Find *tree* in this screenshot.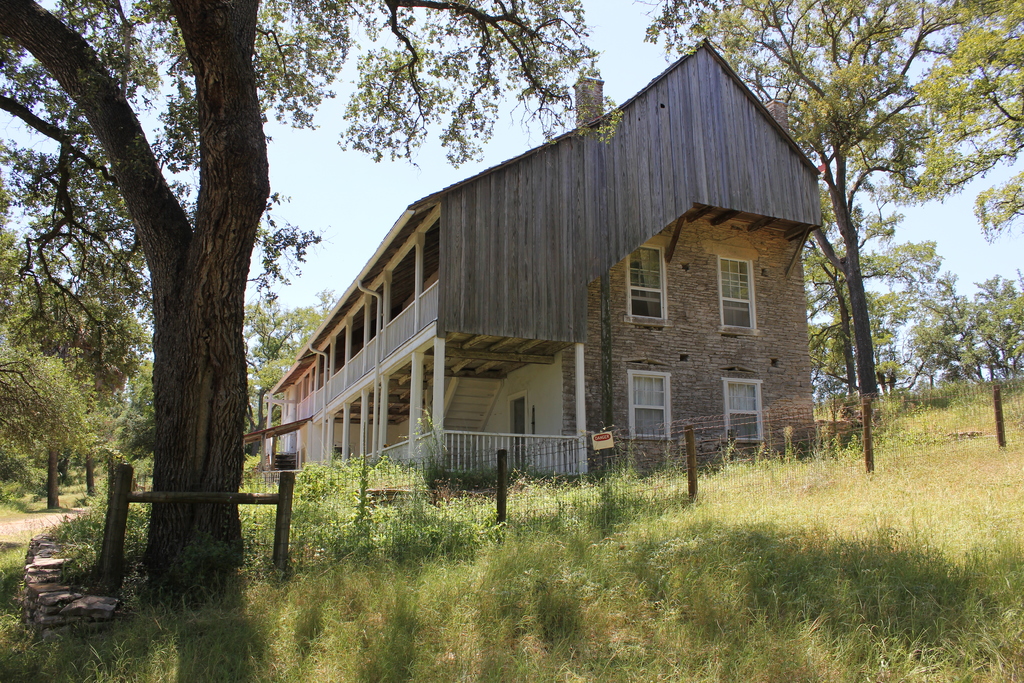
The bounding box for *tree* is (x1=927, y1=263, x2=1023, y2=449).
